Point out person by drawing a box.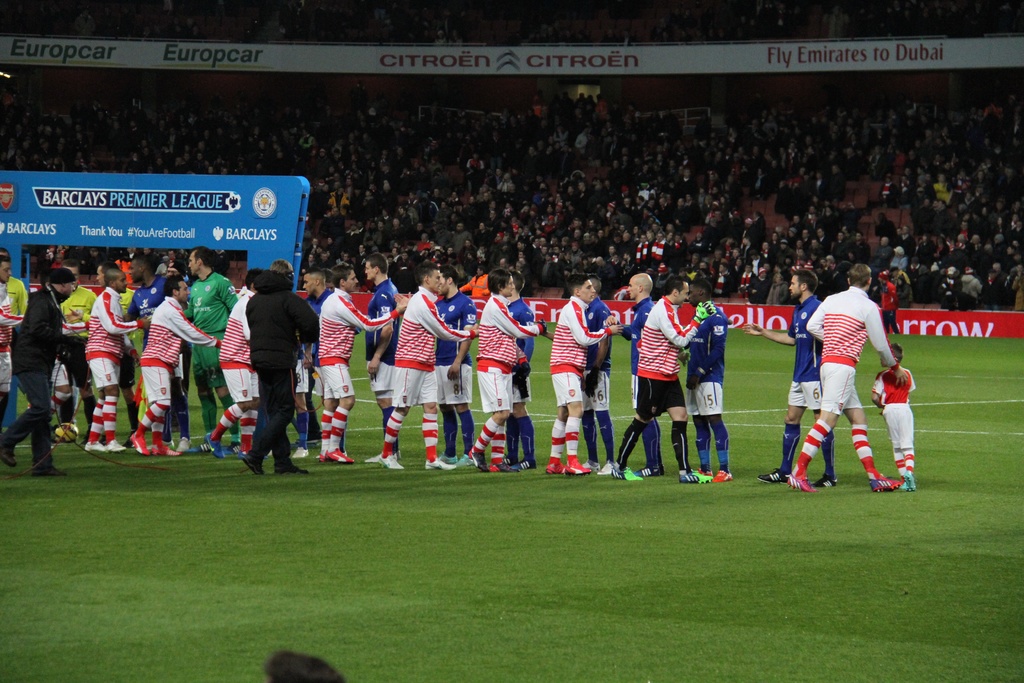
box=[316, 263, 407, 463].
